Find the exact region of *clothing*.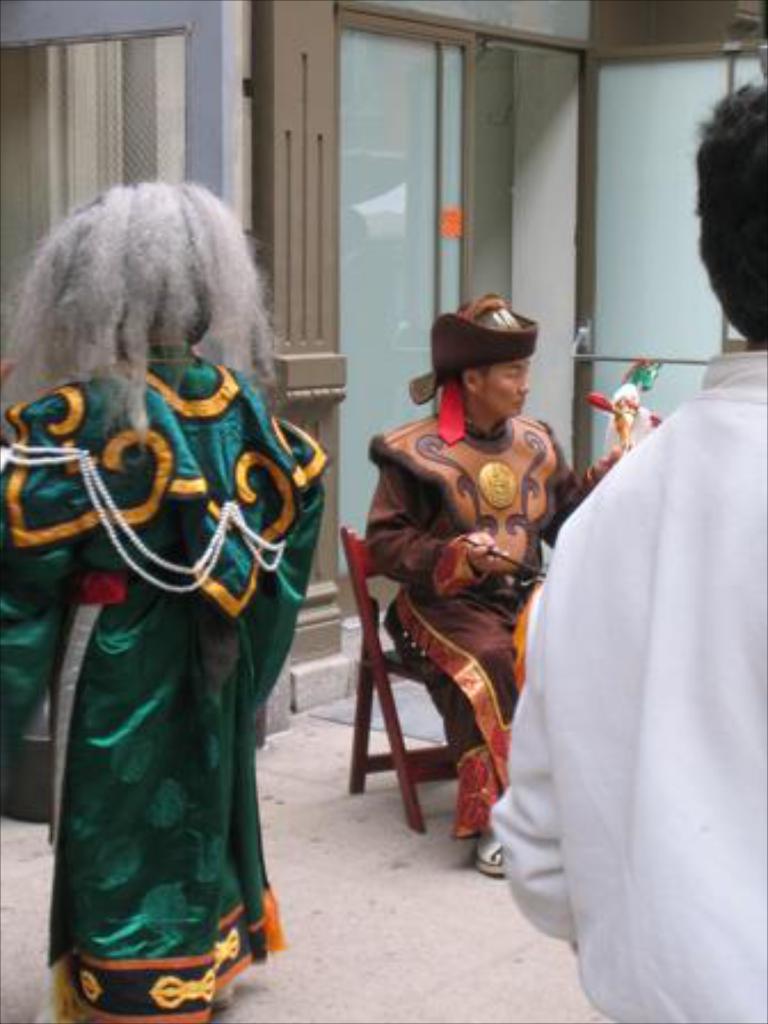
Exact region: (0,338,350,1022).
